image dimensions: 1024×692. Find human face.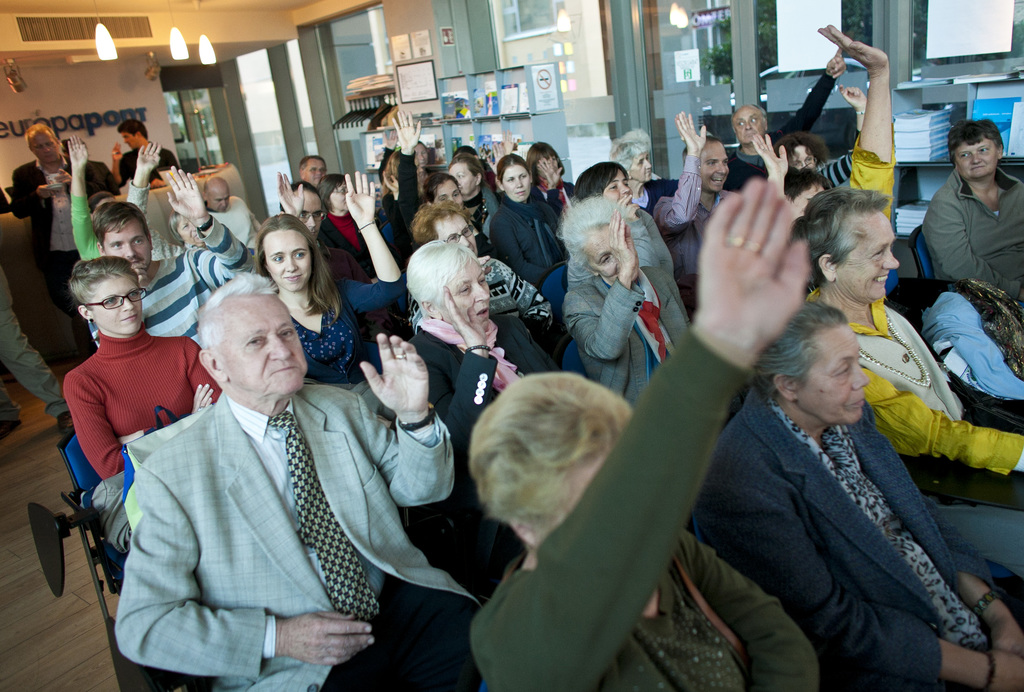
bbox=(563, 454, 602, 514).
